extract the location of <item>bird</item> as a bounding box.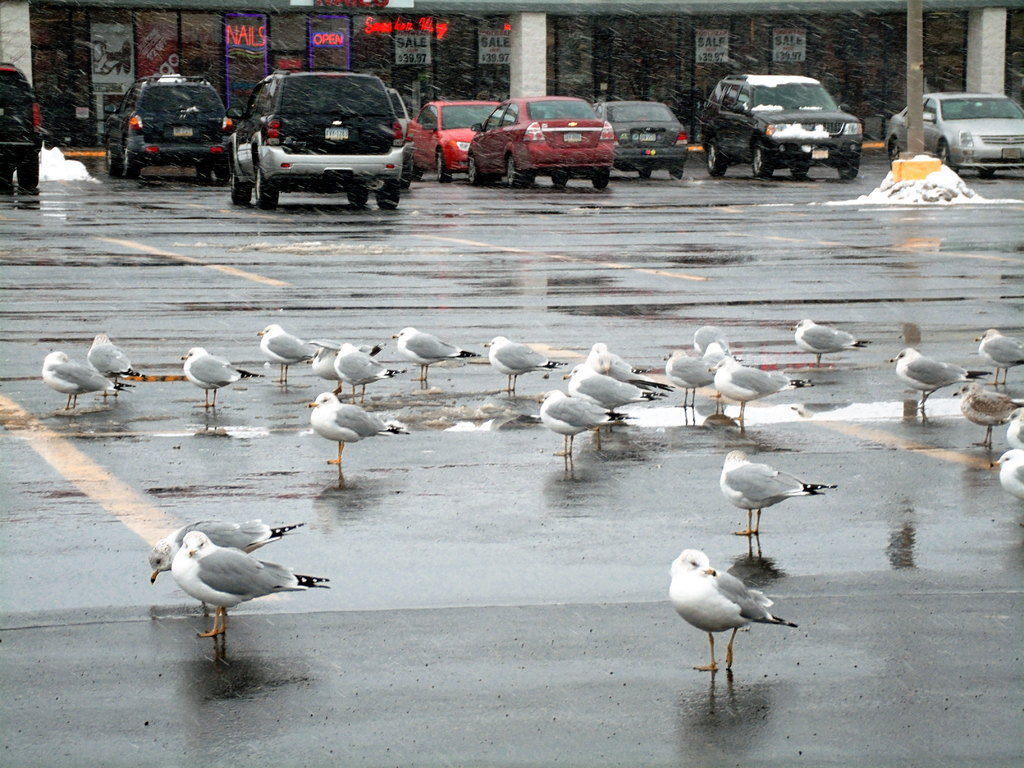
box(664, 347, 715, 410).
